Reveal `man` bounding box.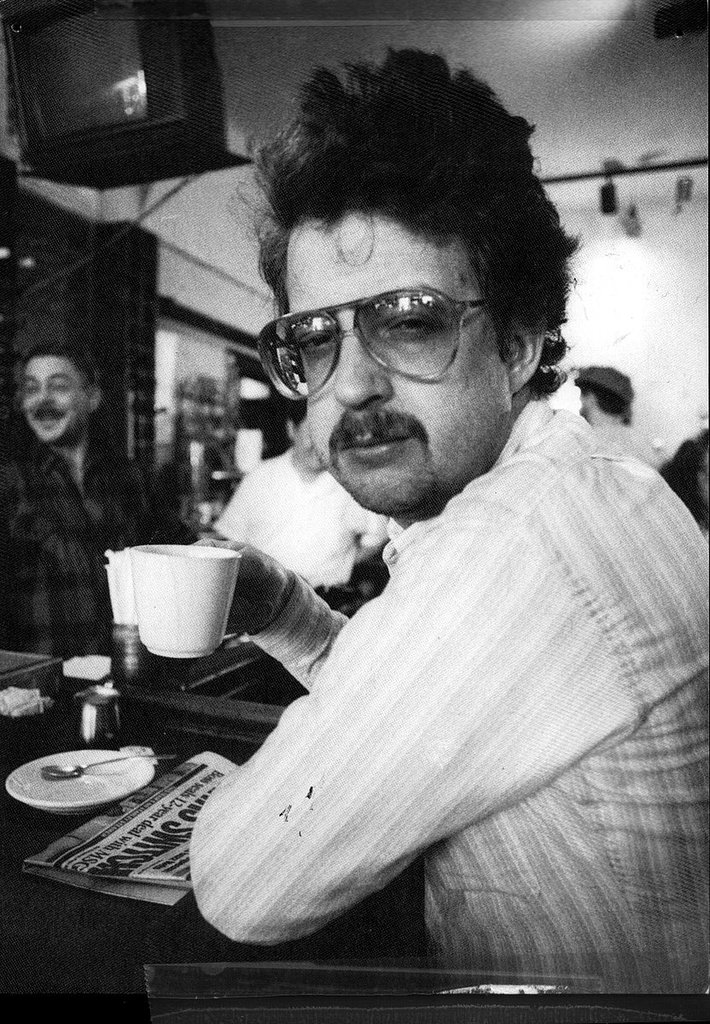
Revealed: <bbox>137, 61, 701, 960</bbox>.
